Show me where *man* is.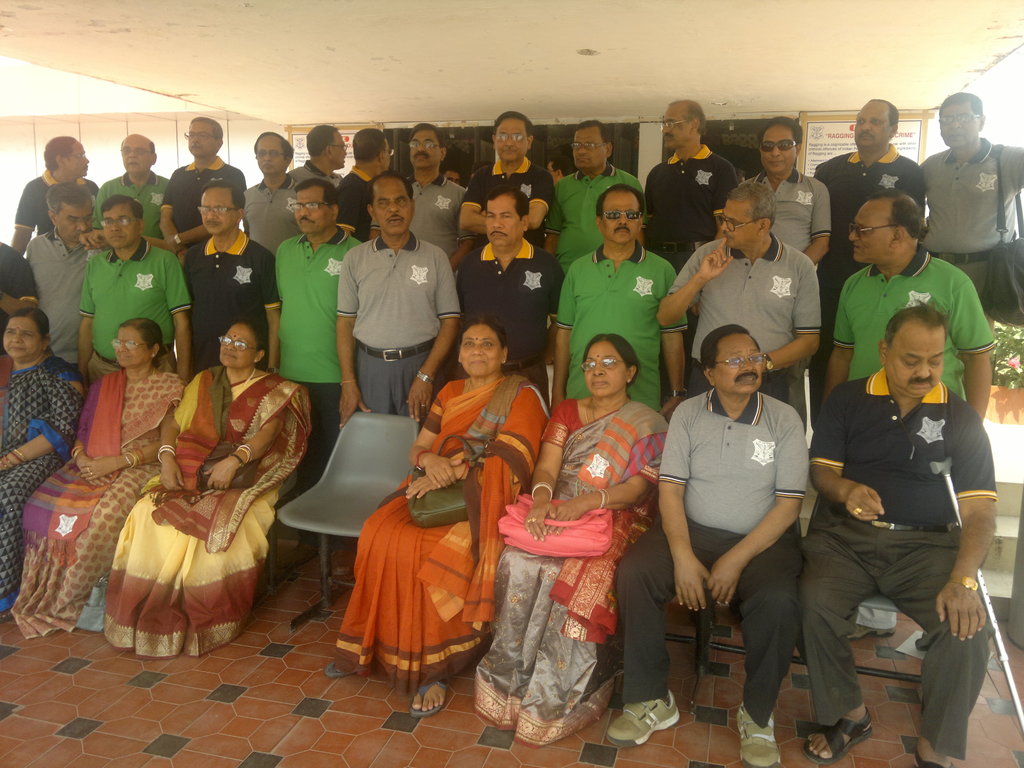
*man* is at rect(269, 185, 372, 534).
